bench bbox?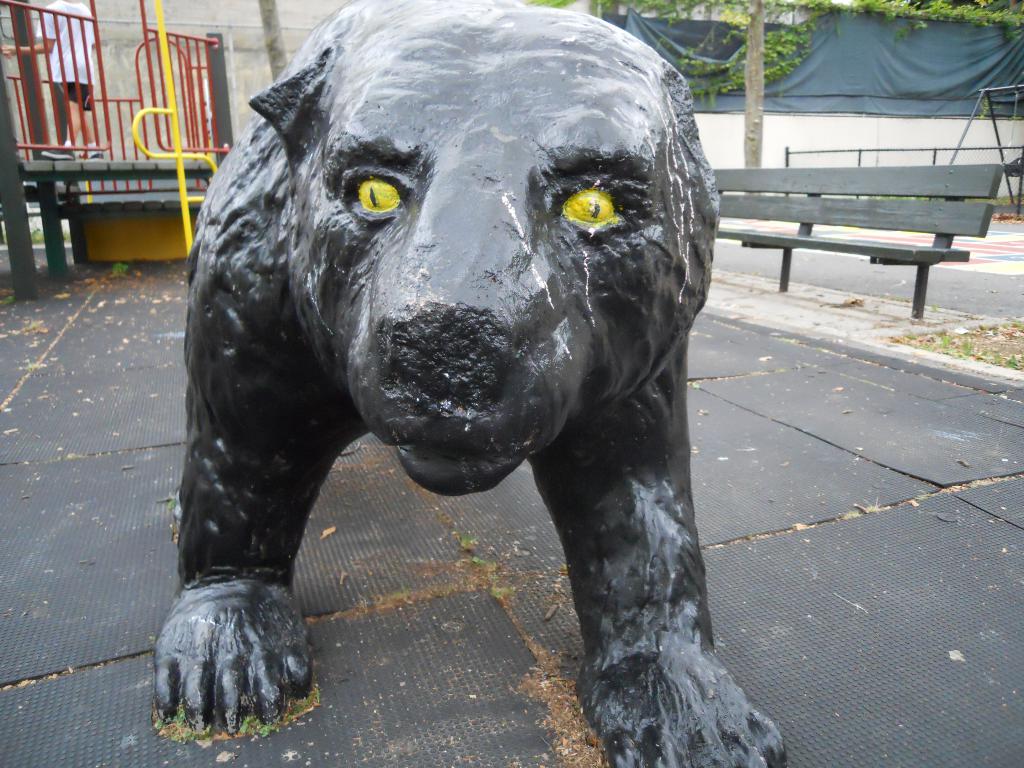
Rect(710, 174, 990, 330)
